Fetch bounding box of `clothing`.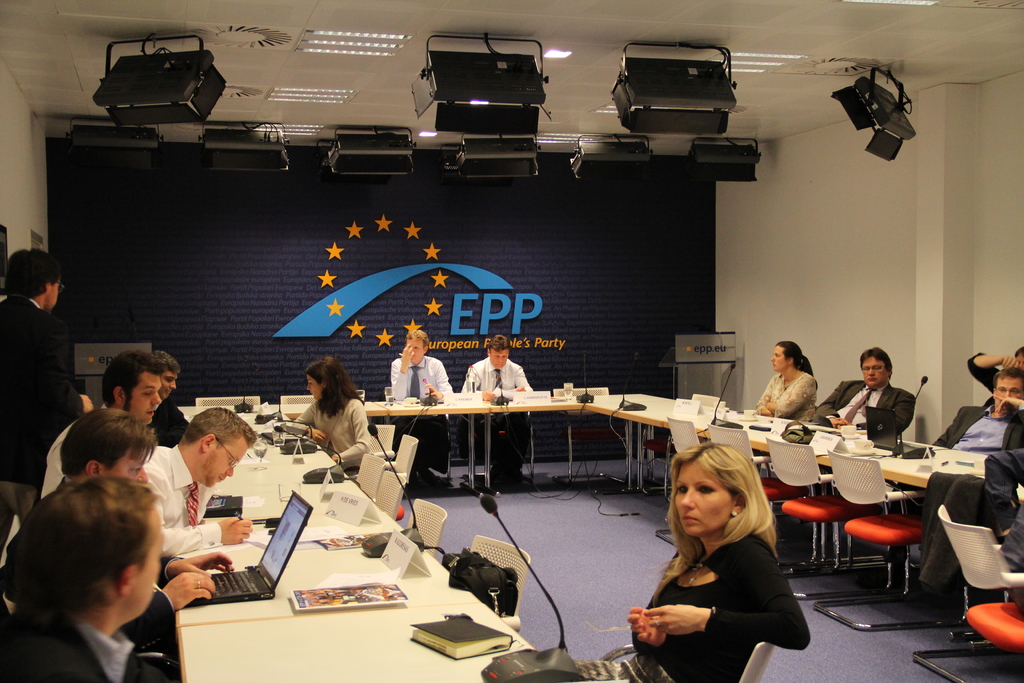
Bbox: region(935, 402, 1023, 452).
